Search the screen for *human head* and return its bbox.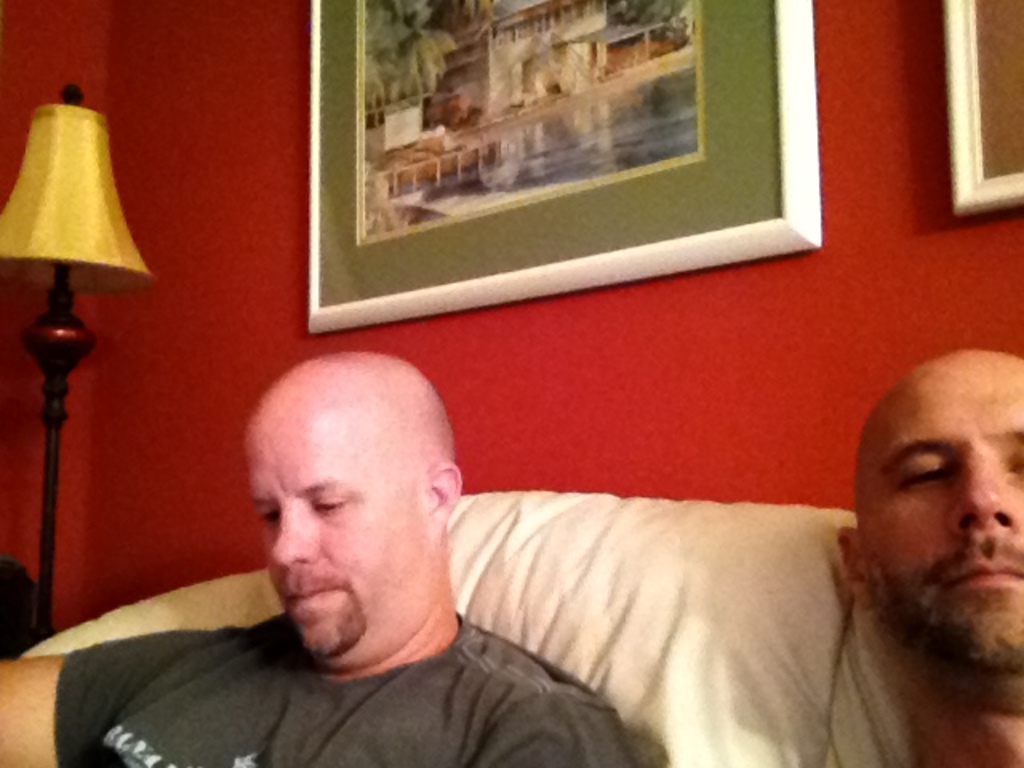
Found: (x1=846, y1=347, x2=1018, y2=650).
